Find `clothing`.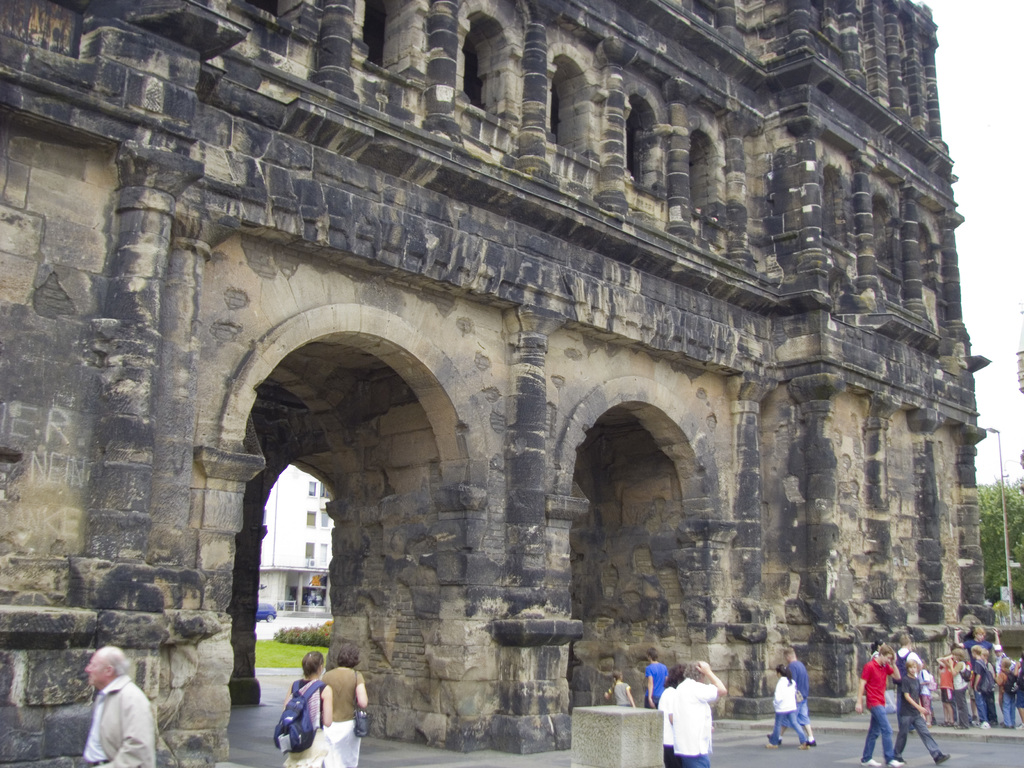
888, 660, 942, 751.
